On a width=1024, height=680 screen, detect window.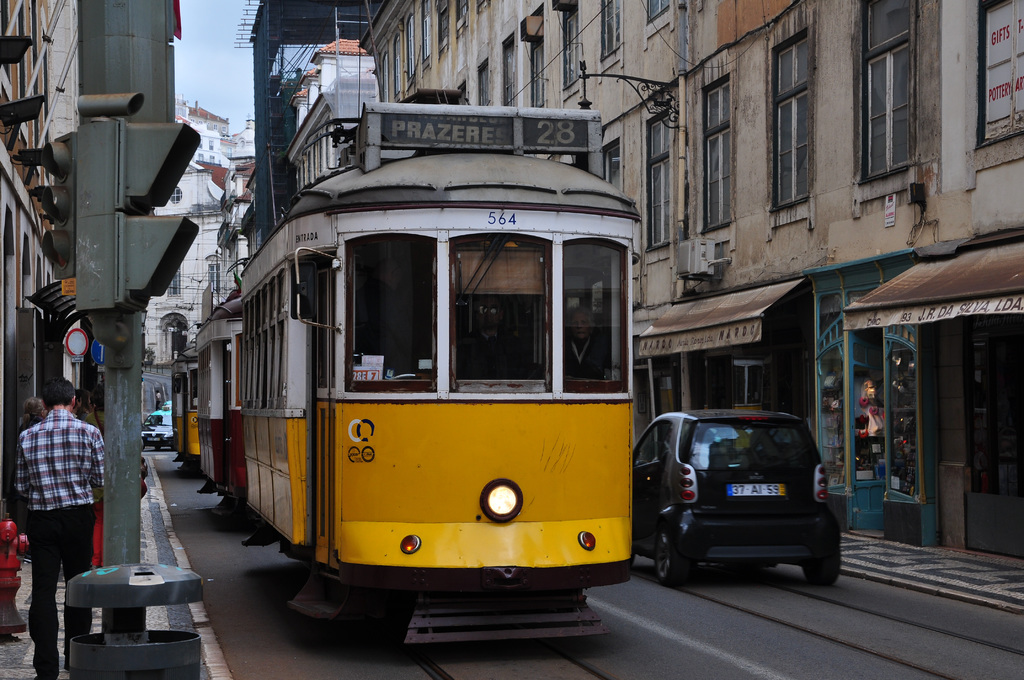
Rect(701, 82, 728, 233).
